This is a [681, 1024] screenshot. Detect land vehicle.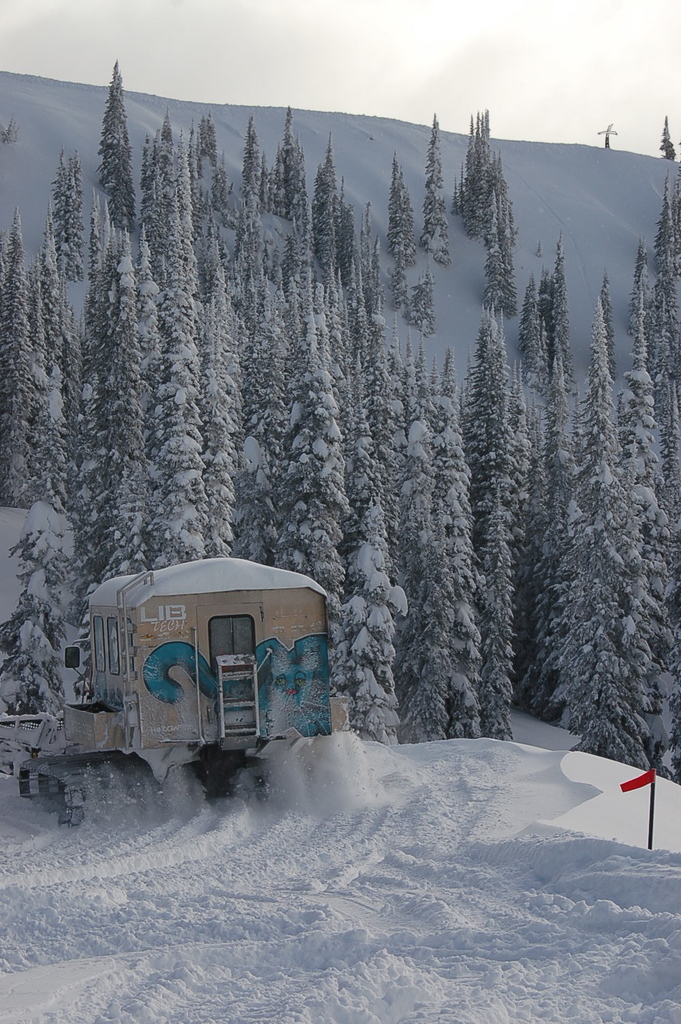
[x1=48, y1=549, x2=345, y2=813].
